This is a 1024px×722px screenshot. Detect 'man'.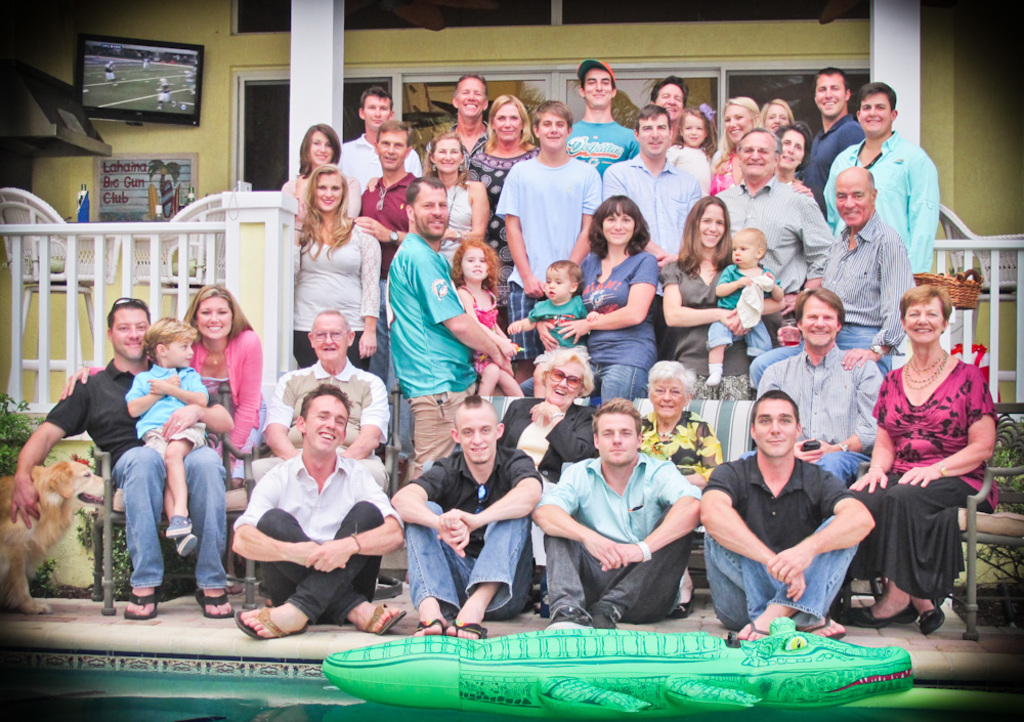
Rect(651, 79, 688, 154).
